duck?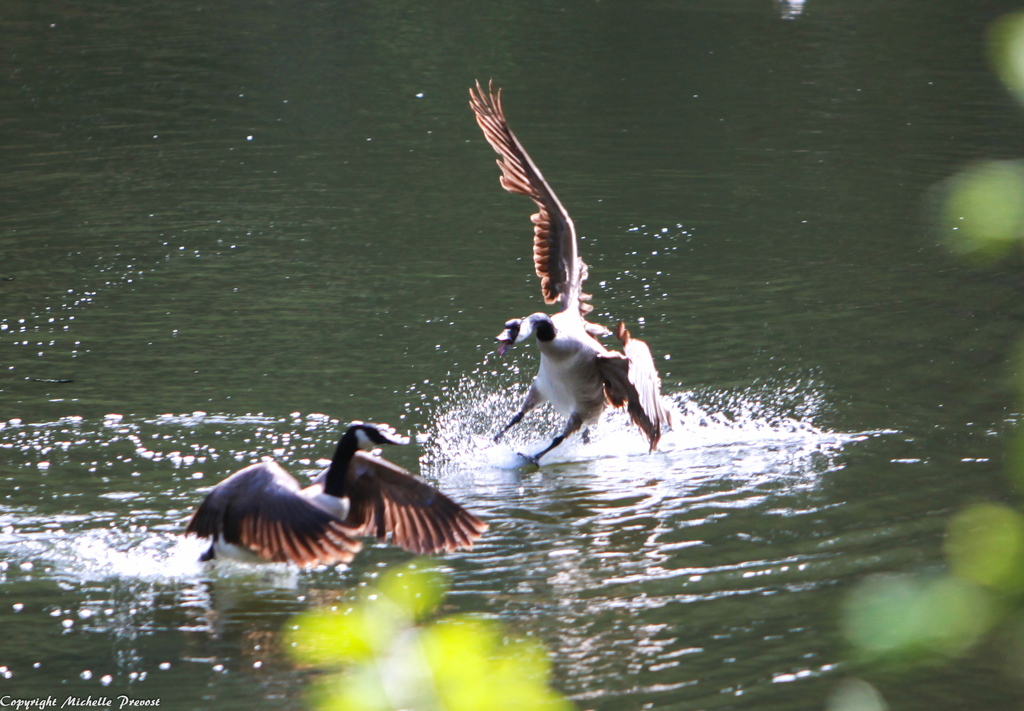
<bbox>465, 83, 677, 475</bbox>
